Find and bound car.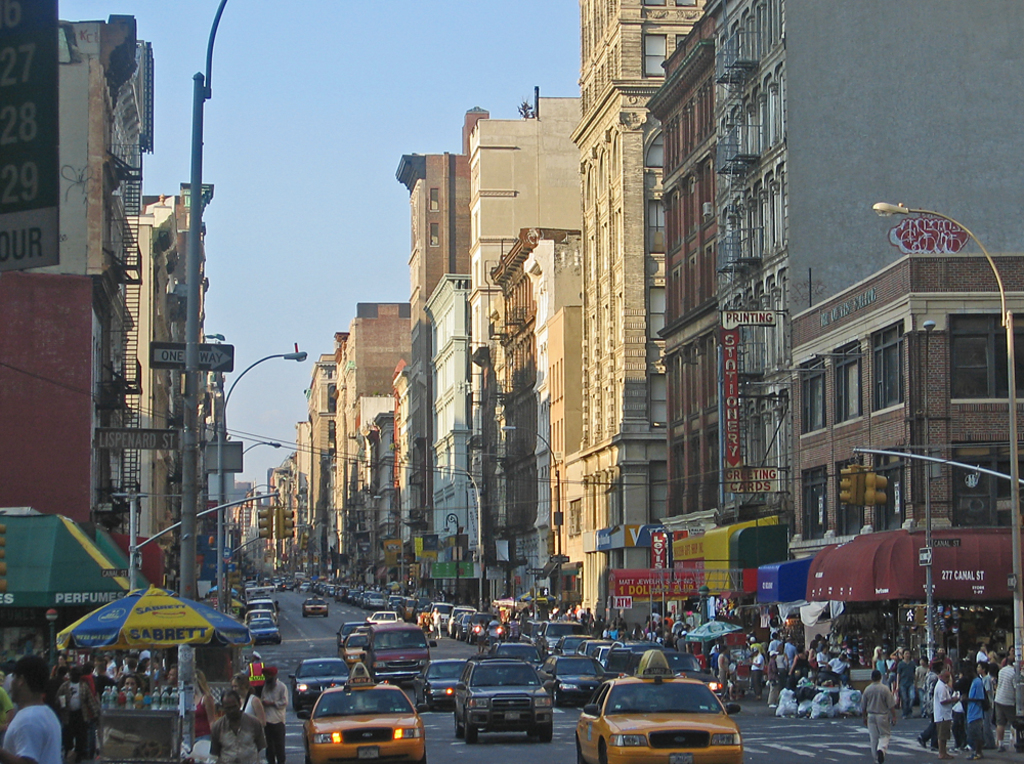
Bound: (412, 655, 468, 710).
